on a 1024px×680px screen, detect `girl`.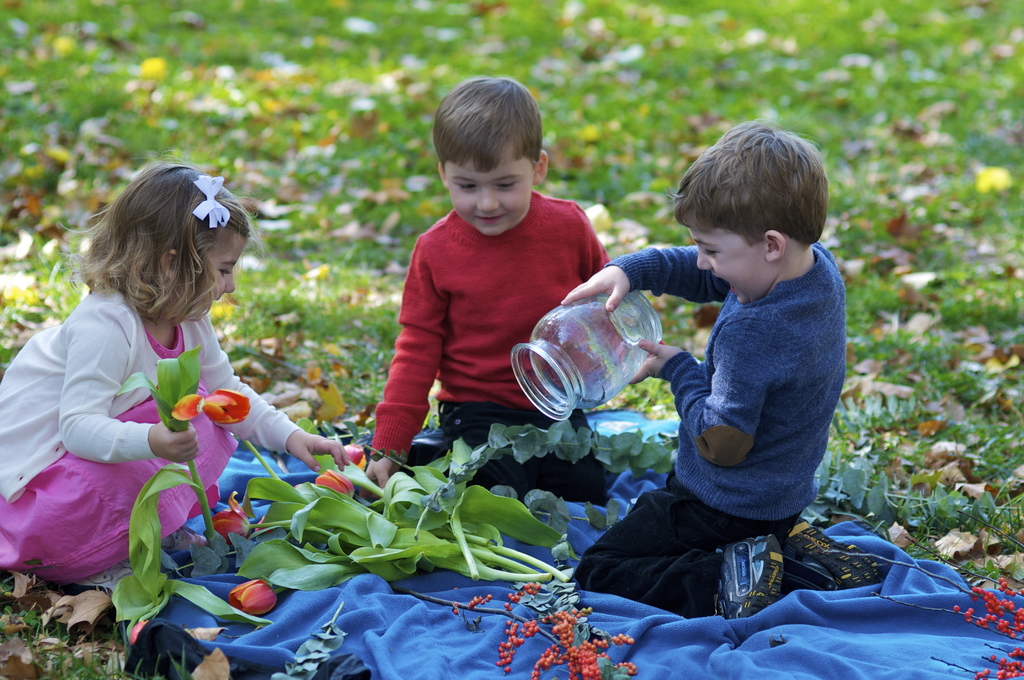
x1=0, y1=145, x2=350, y2=595.
